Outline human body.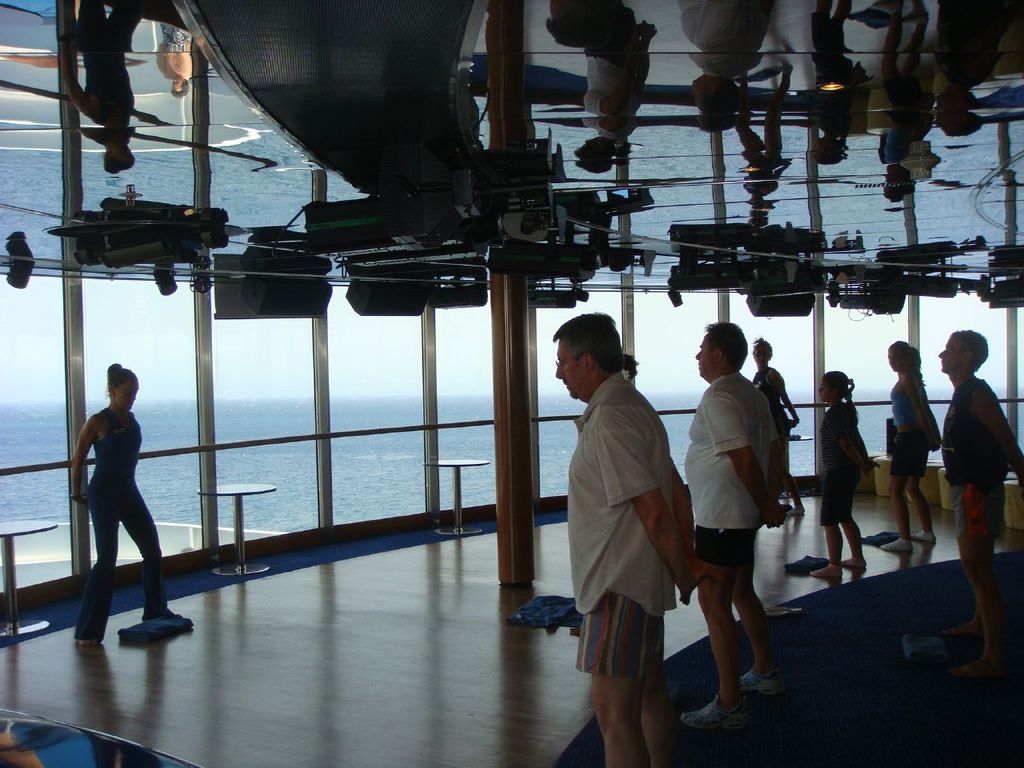
Outline: x1=677, y1=373, x2=784, y2=741.
